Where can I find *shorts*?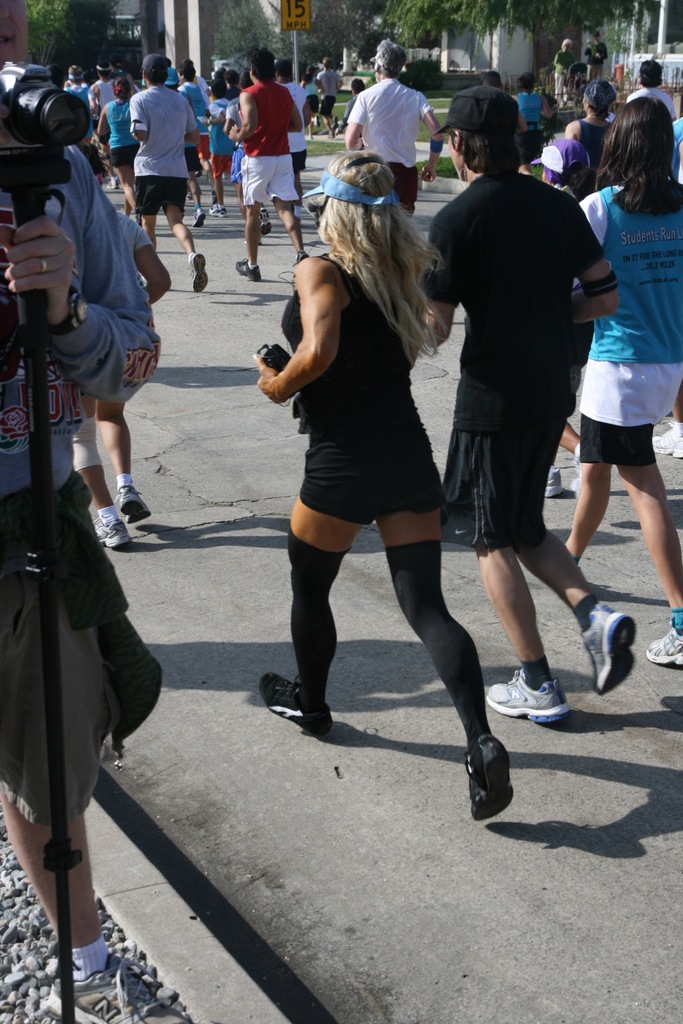
You can find it at 186, 146, 200, 168.
